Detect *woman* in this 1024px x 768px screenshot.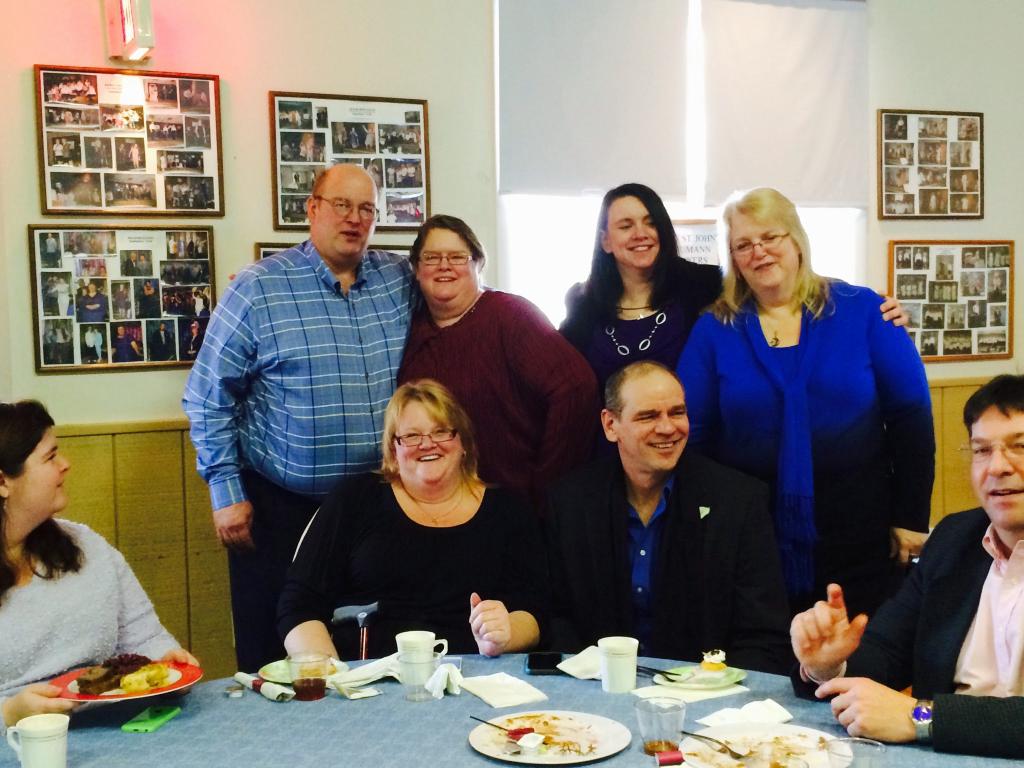
Detection: rect(677, 188, 938, 638).
